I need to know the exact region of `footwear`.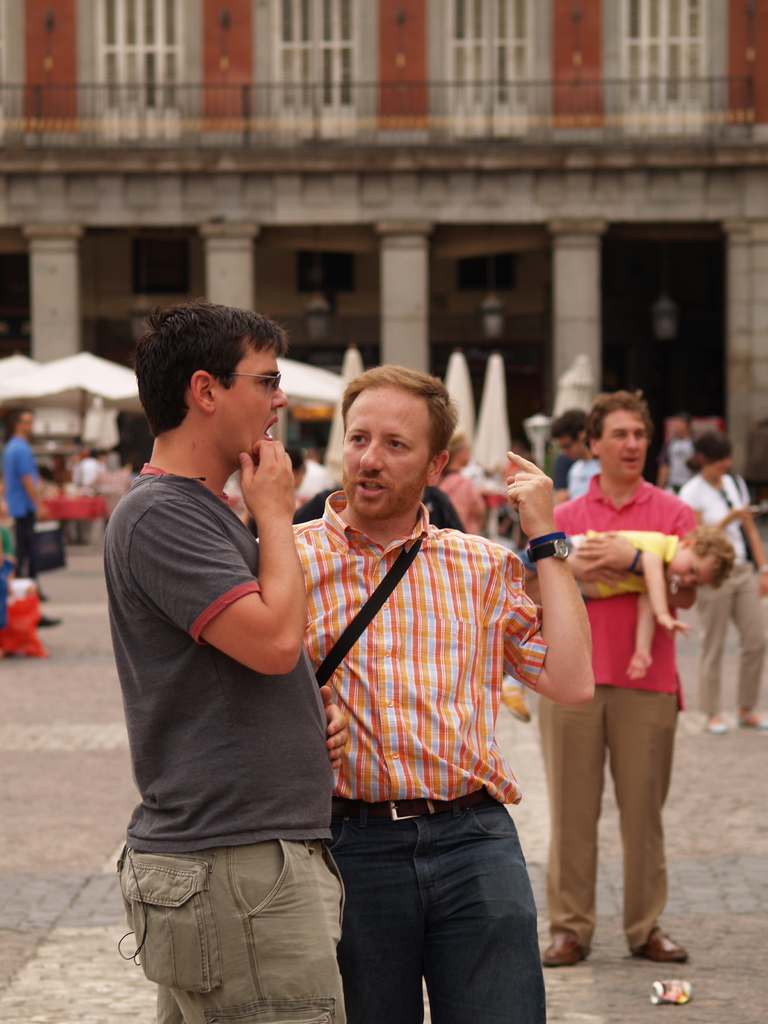
Region: box(739, 710, 767, 727).
